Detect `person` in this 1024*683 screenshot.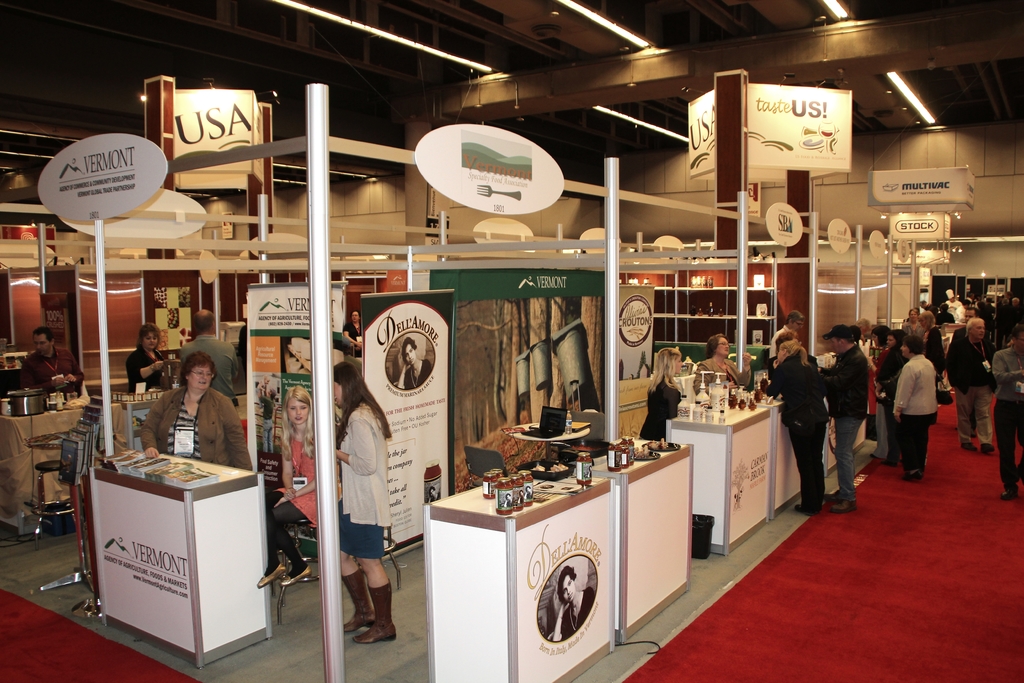
Detection: (127,320,169,384).
